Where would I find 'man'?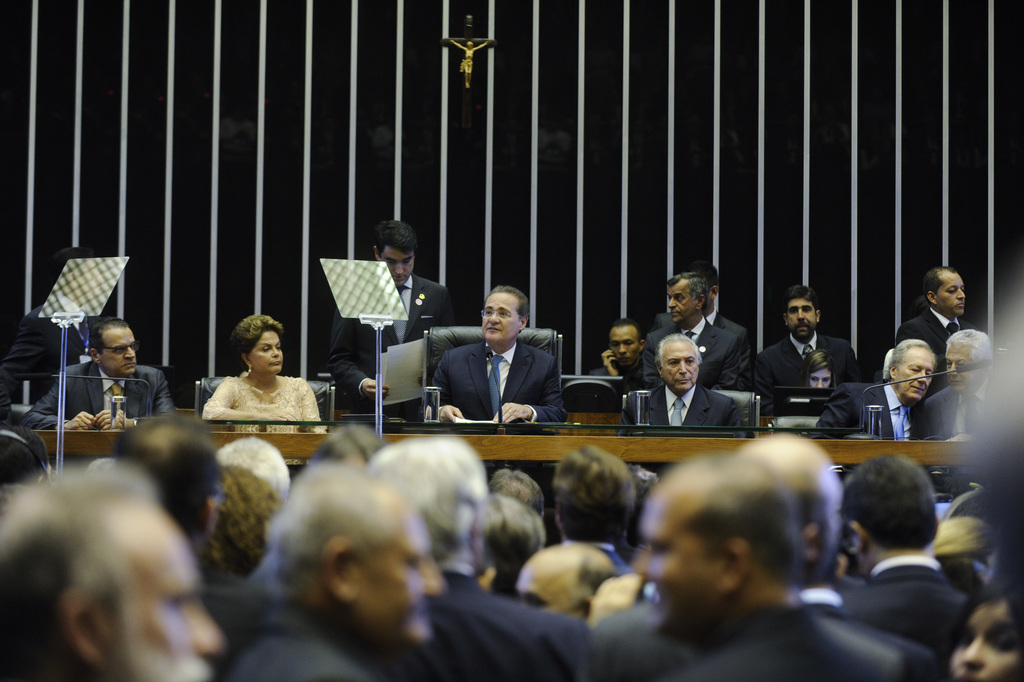
At Rect(116, 423, 232, 617).
